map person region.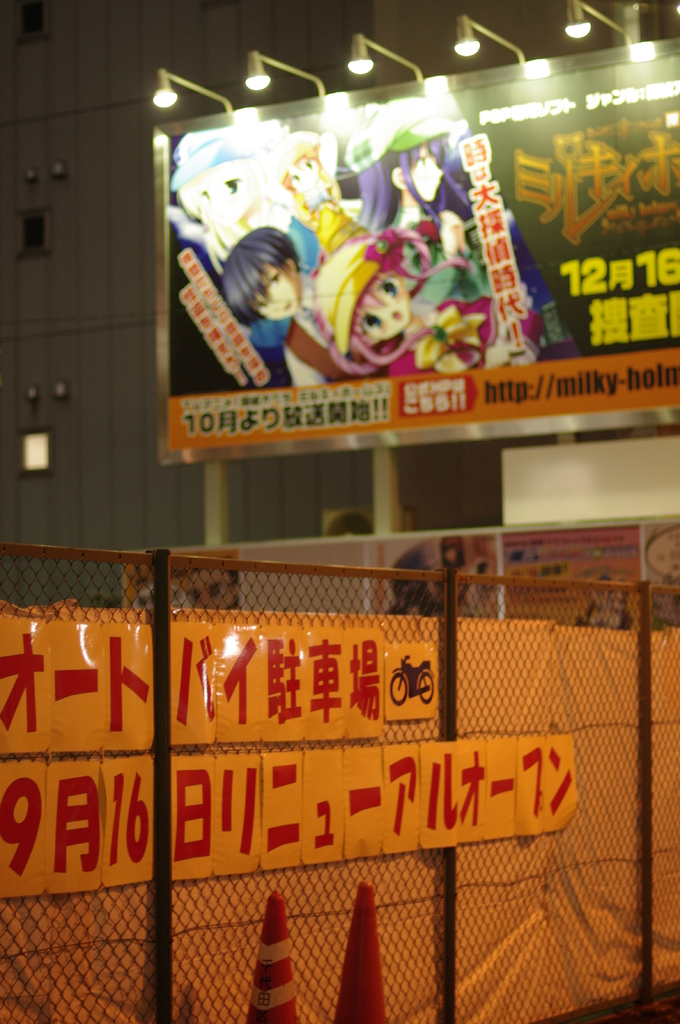
Mapped to <region>317, 218, 544, 379</region>.
